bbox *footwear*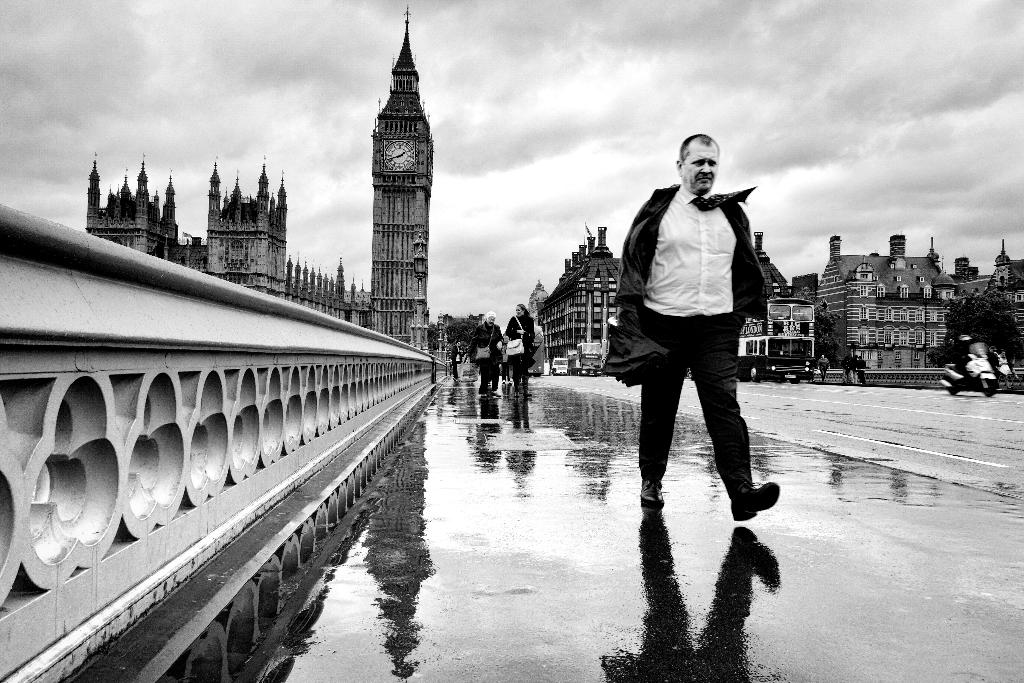
box=[524, 390, 536, 403]
